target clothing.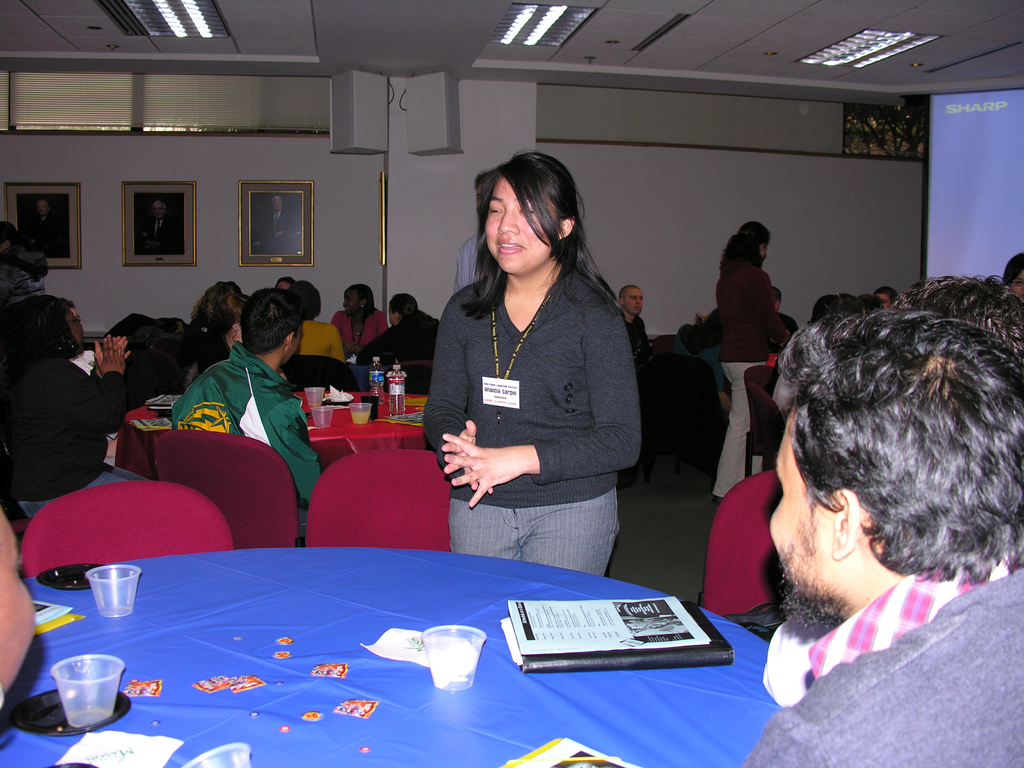
Target region: [x1=296, y1=319, x2=349, y2=369].
